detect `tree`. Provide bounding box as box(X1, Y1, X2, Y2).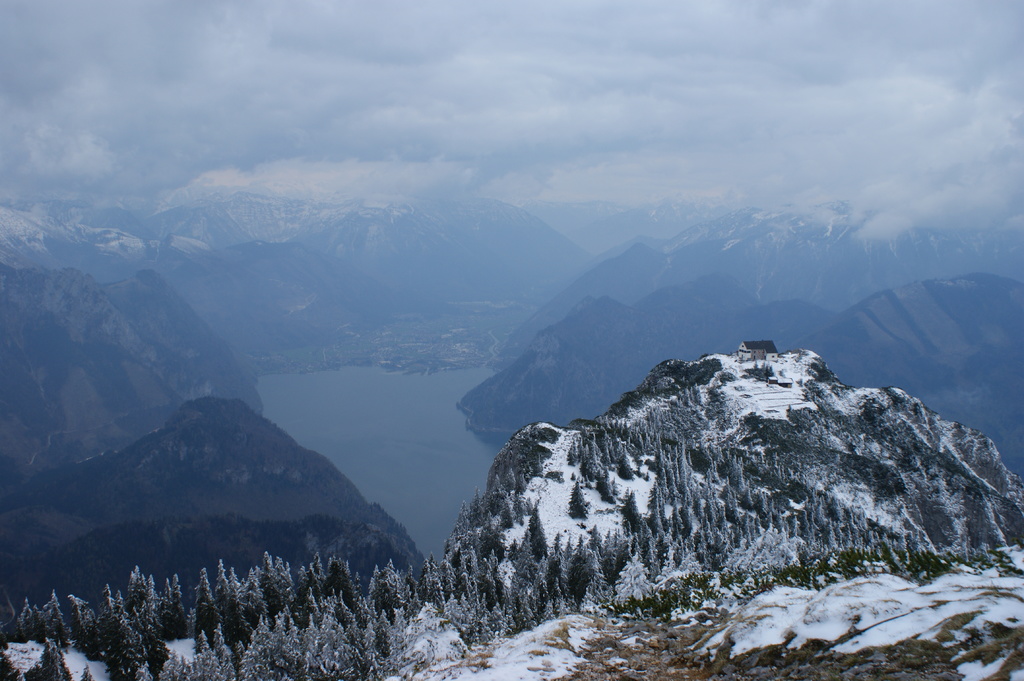
box(125, 638, 144, 680).
